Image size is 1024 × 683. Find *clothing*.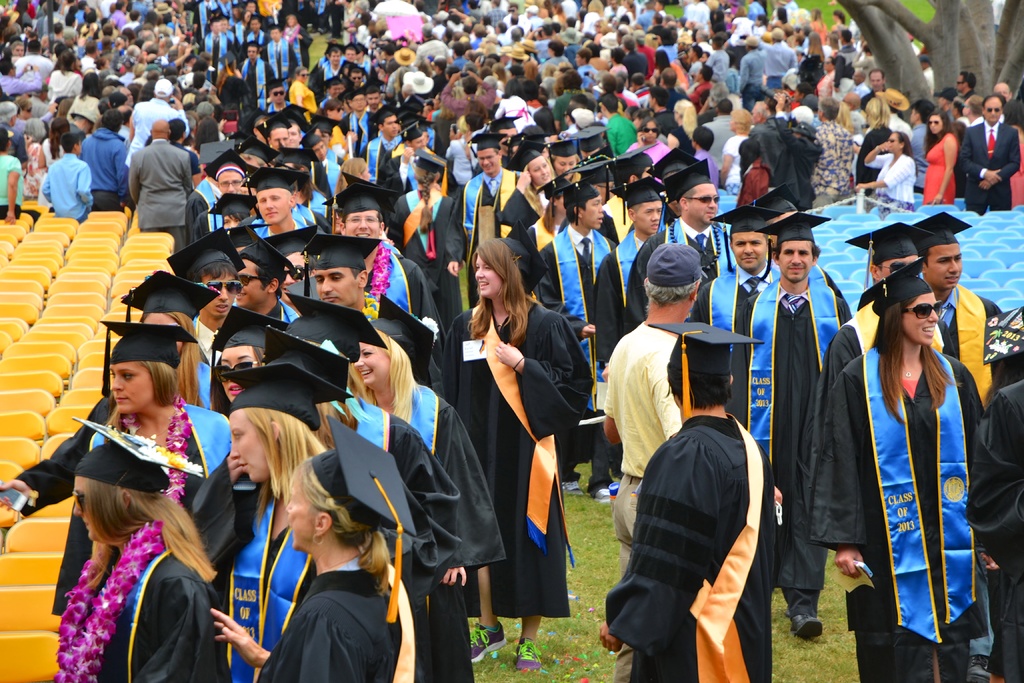
{"x1": 552, "y1": 89, "x2": 598, "y2": 131}.
